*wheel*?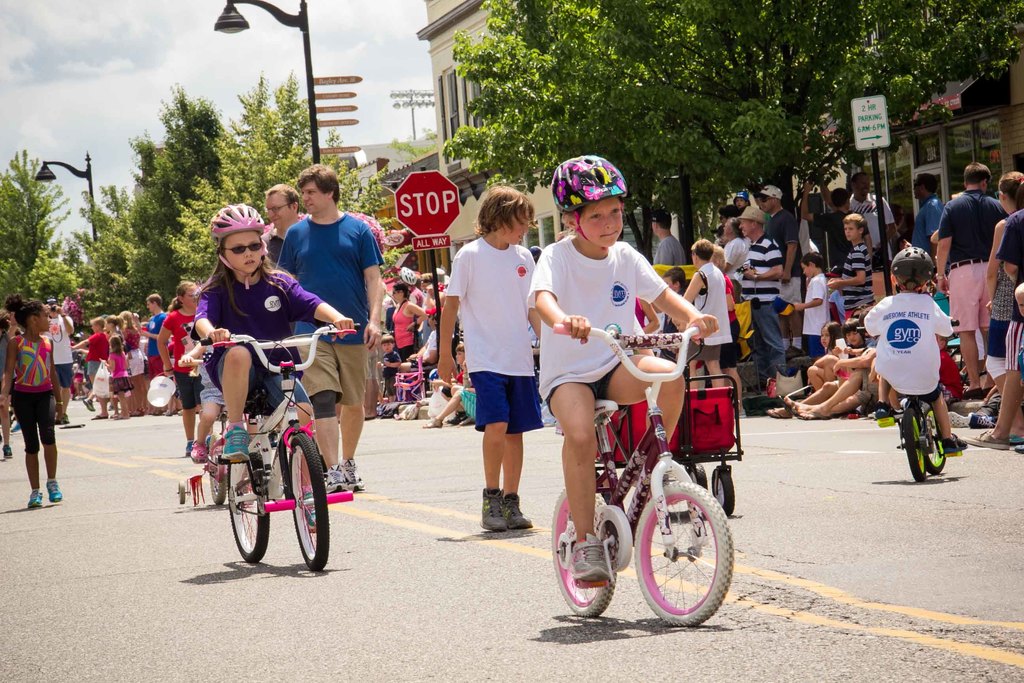
{"left": 208, "top": 461, "right": 227, "bottom": 509}
